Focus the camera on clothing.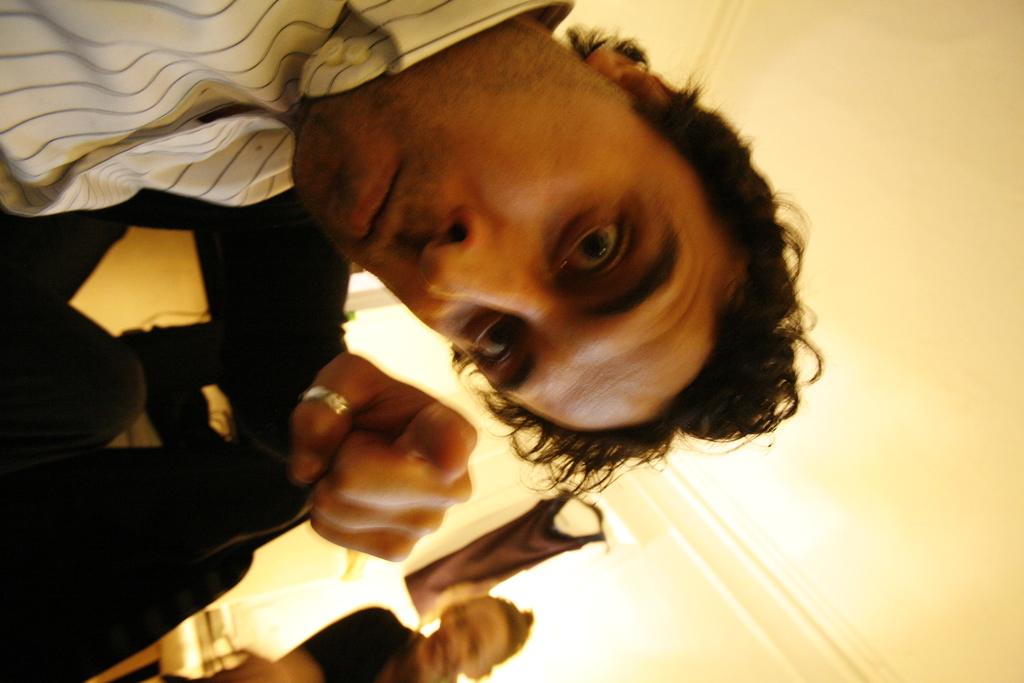
Focus region: 301, 605, 410, 682.
